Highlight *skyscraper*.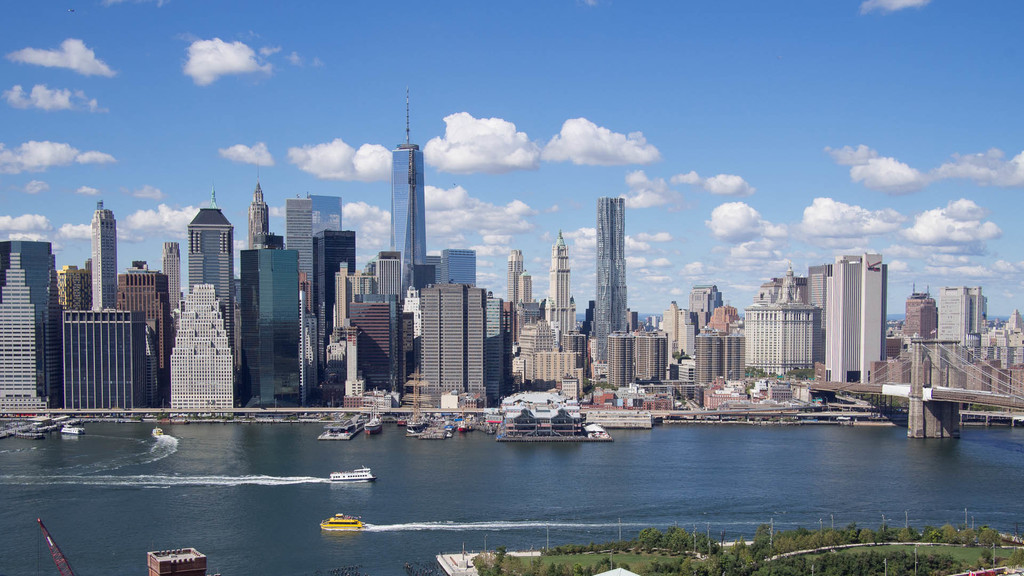
Highlighted region: x1=63 y1=309 x2=137 y2=408.
